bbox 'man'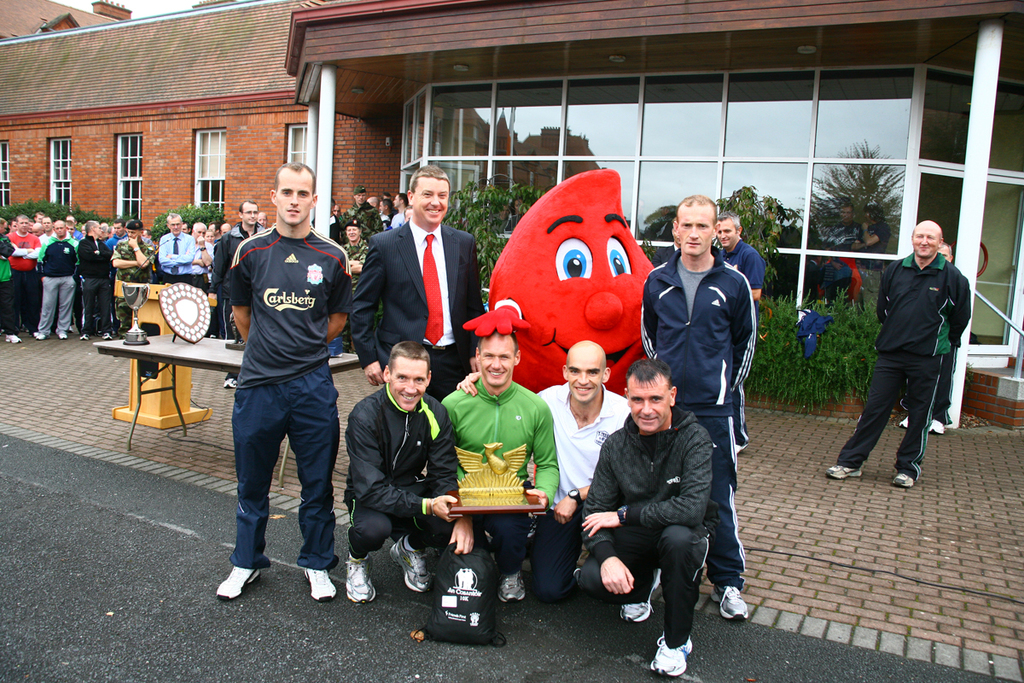
bbox=[178, 219, 189, 231]
